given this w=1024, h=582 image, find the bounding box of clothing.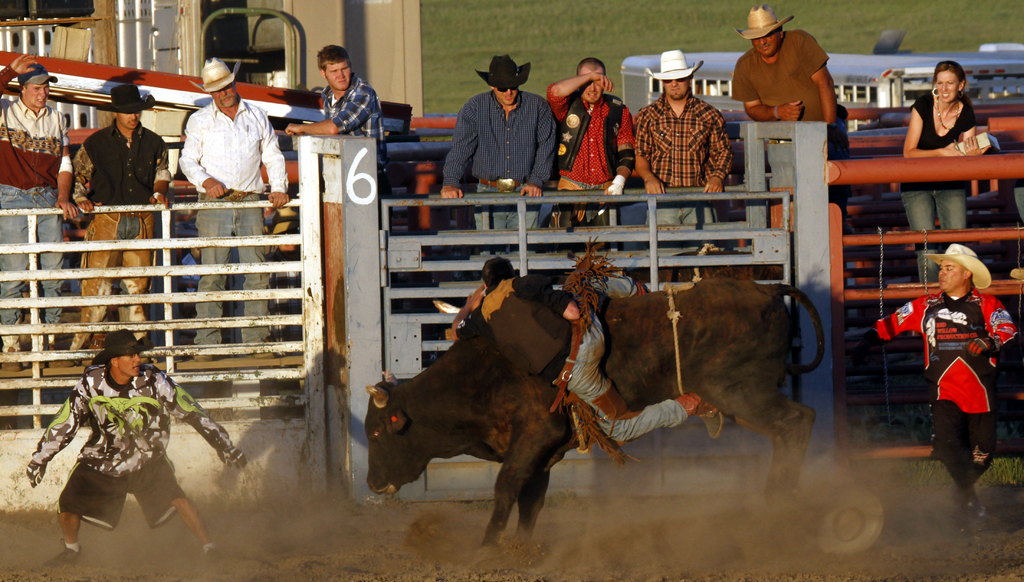
bbox=[440, 83, 558, 293].
